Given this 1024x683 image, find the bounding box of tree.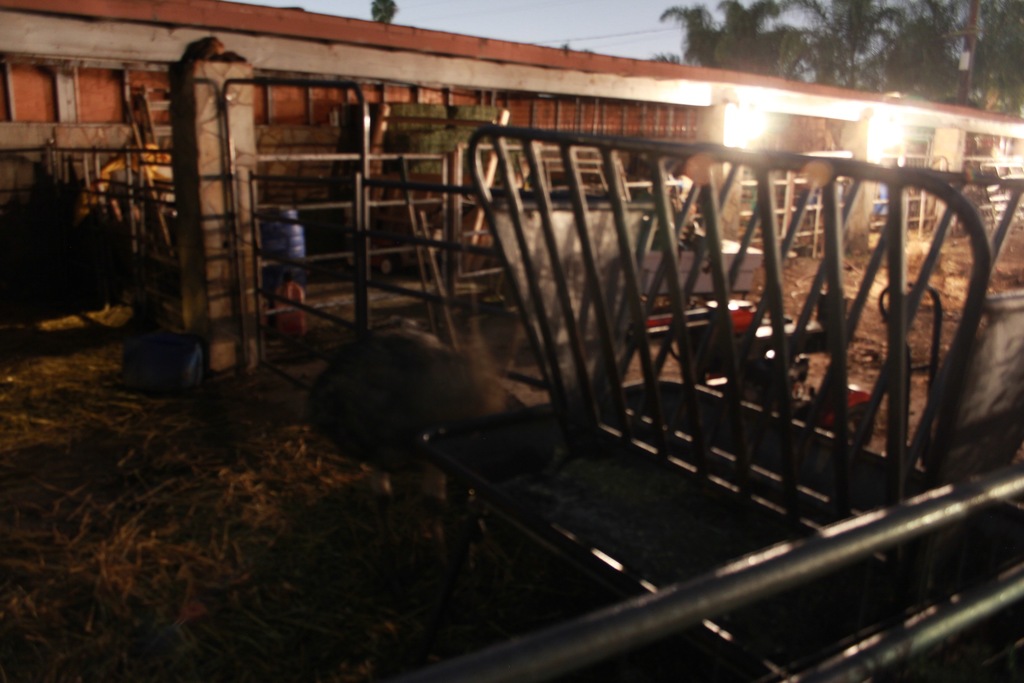
BBox(816, 0, 1023, 120).
